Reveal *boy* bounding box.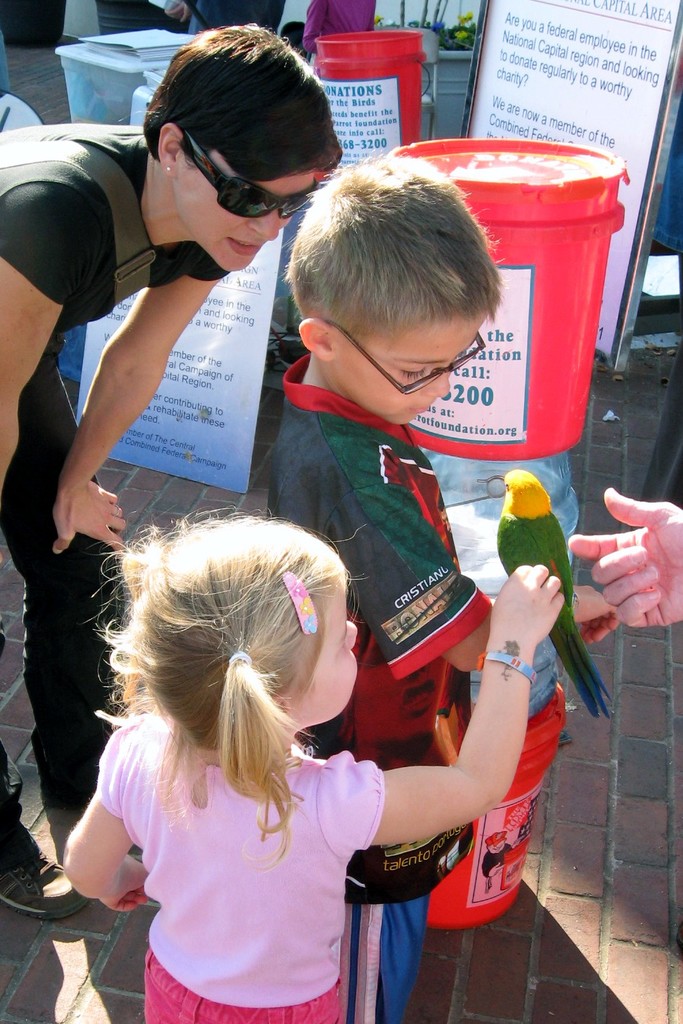
Revealed: <bbox>262, 142, 620, 1023</bbox>.
